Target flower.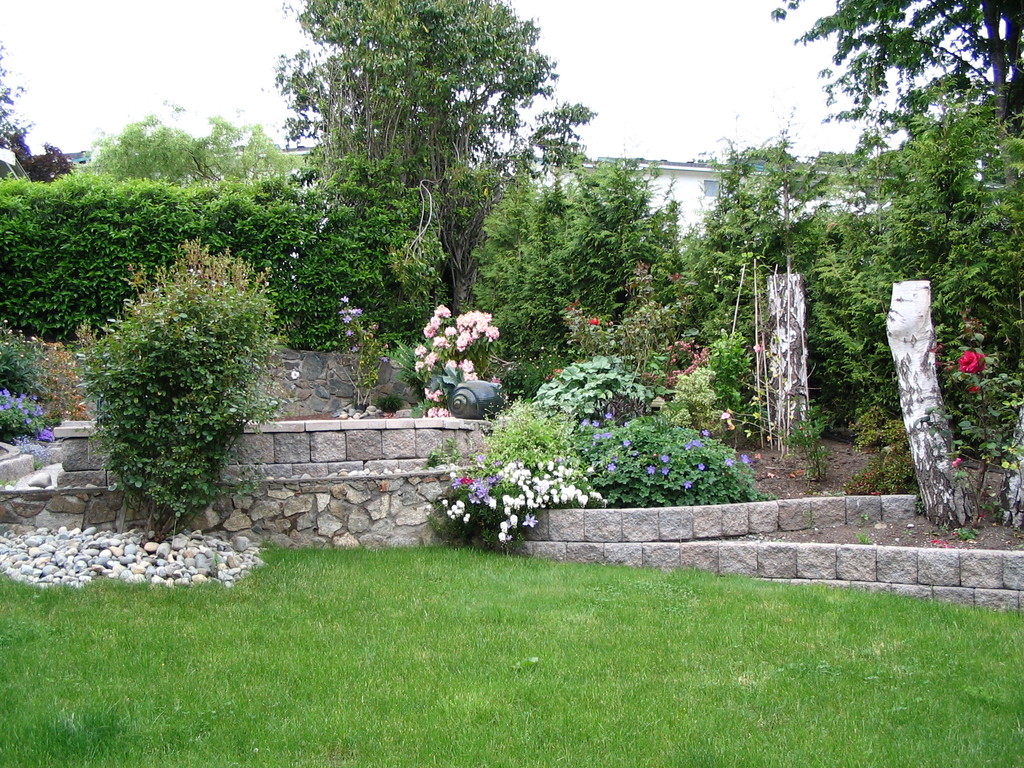
Target region: [687, 440, 701, 449].
